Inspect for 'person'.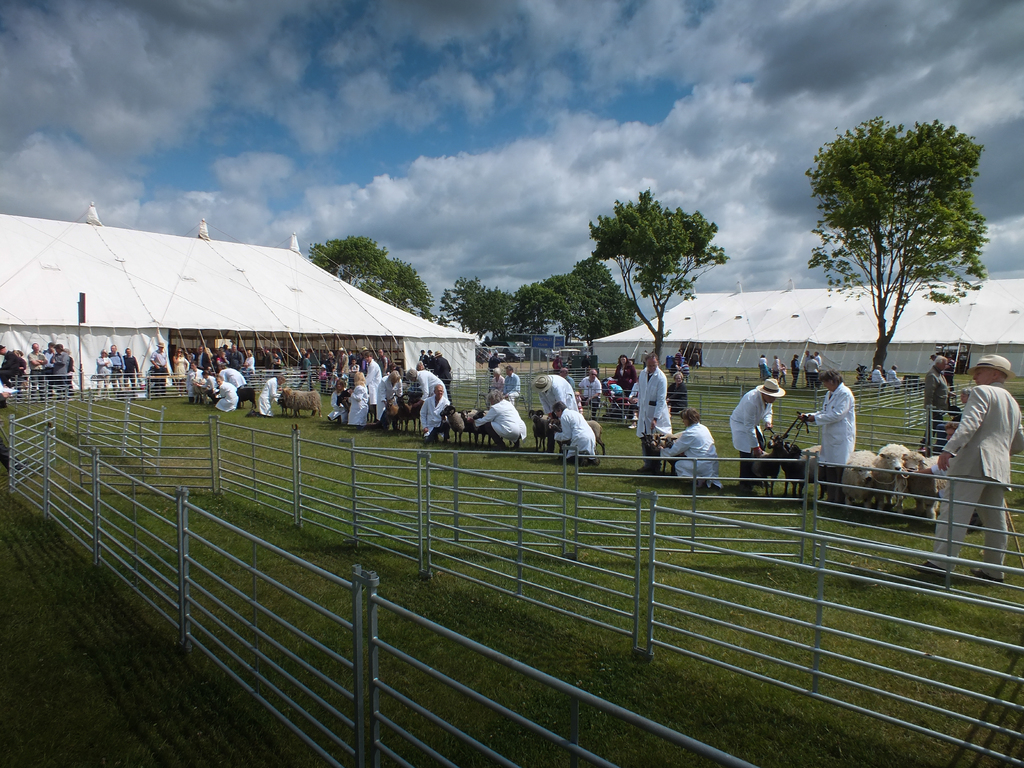
Inspection: (left=504, top=364, right=523, bottom=406).
